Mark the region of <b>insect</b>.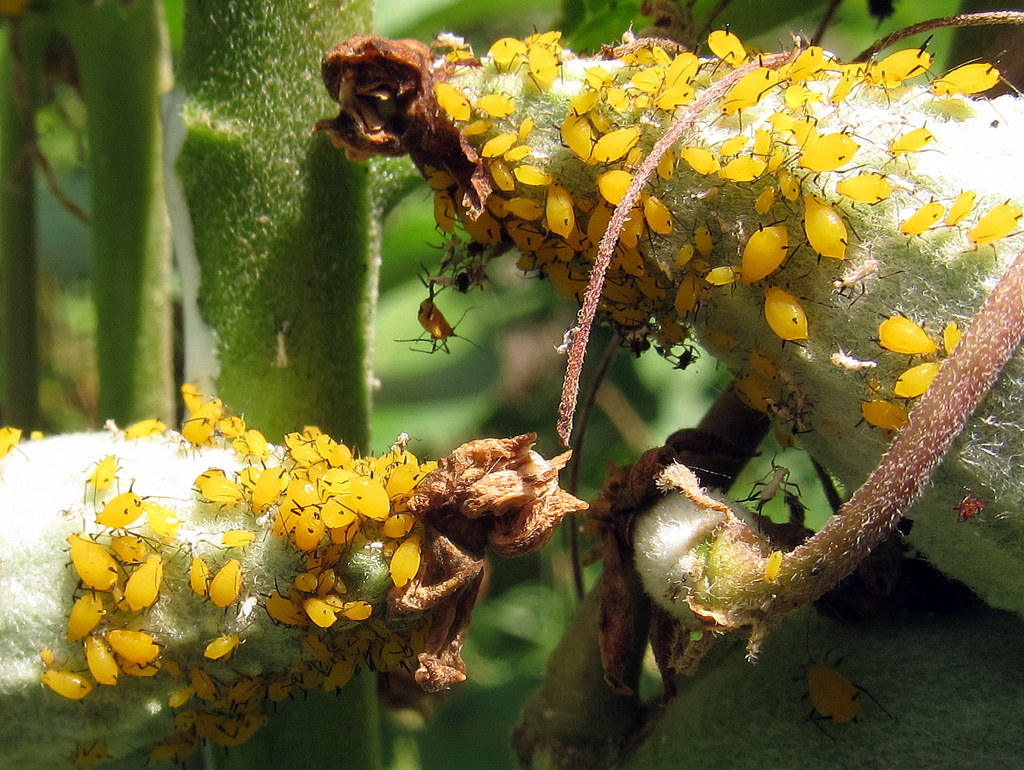
Region: 765/549/783/586.
